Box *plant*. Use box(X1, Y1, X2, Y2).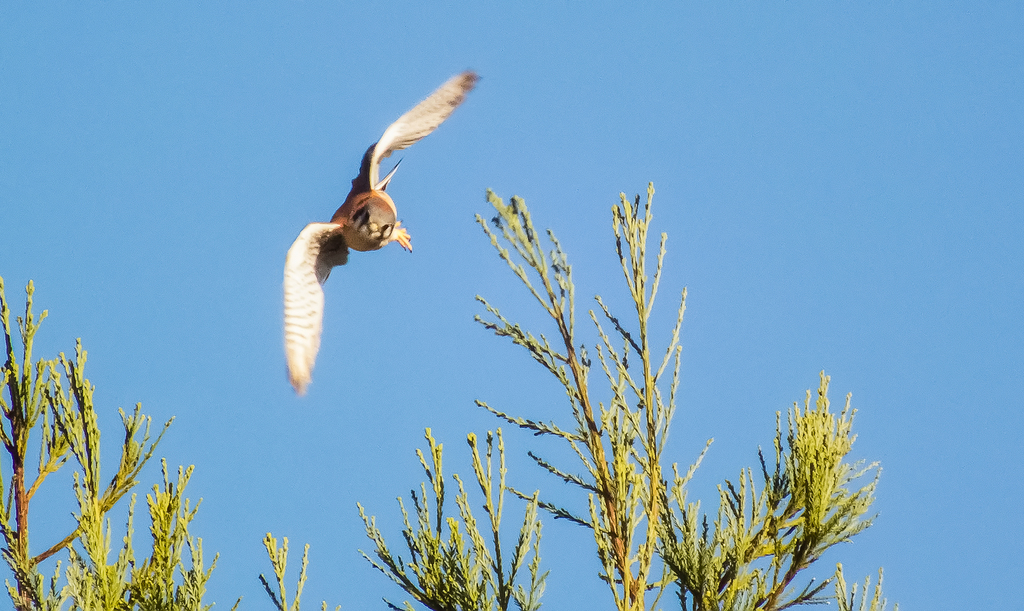
box(479, 183, 723, 610).
